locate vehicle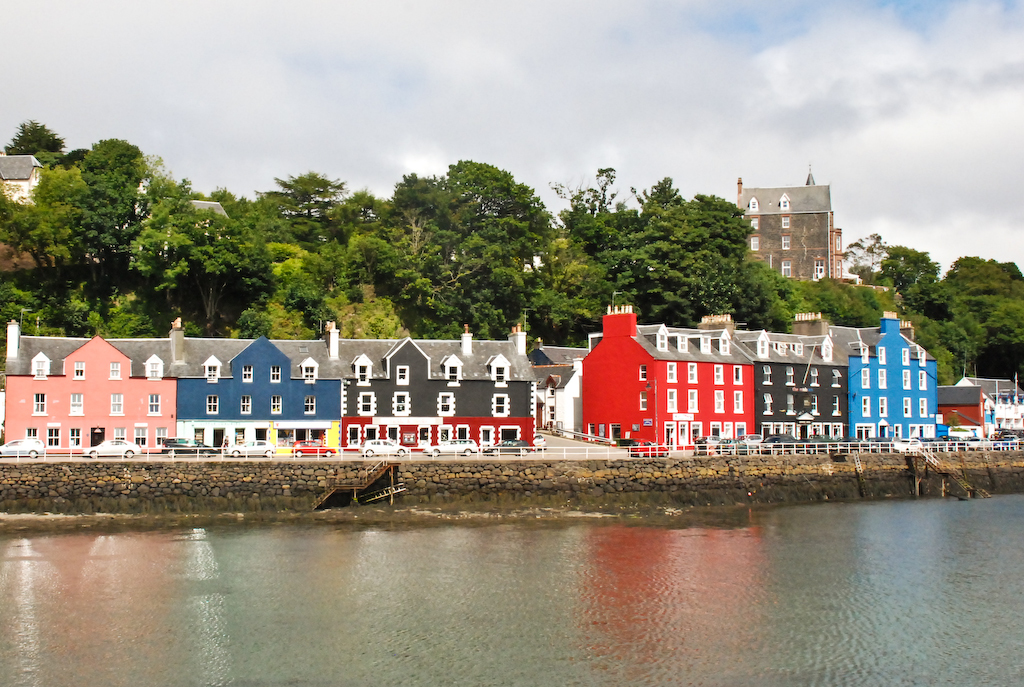
bbox(741, 433, 767, 453)
